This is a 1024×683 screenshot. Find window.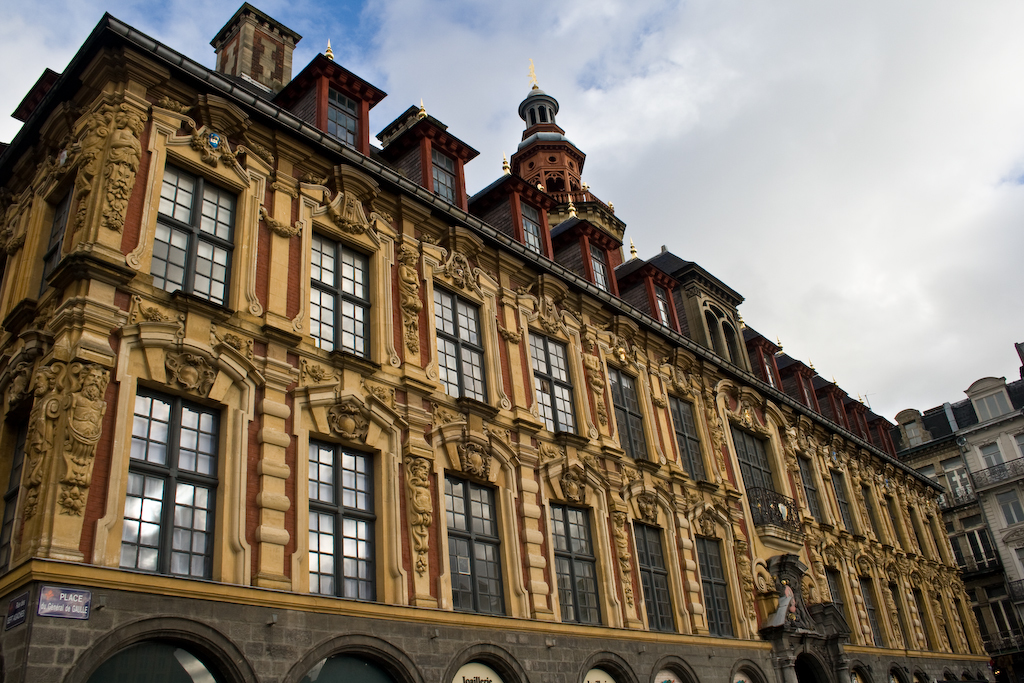
Bounding box: [138, 147, 243, 326].
